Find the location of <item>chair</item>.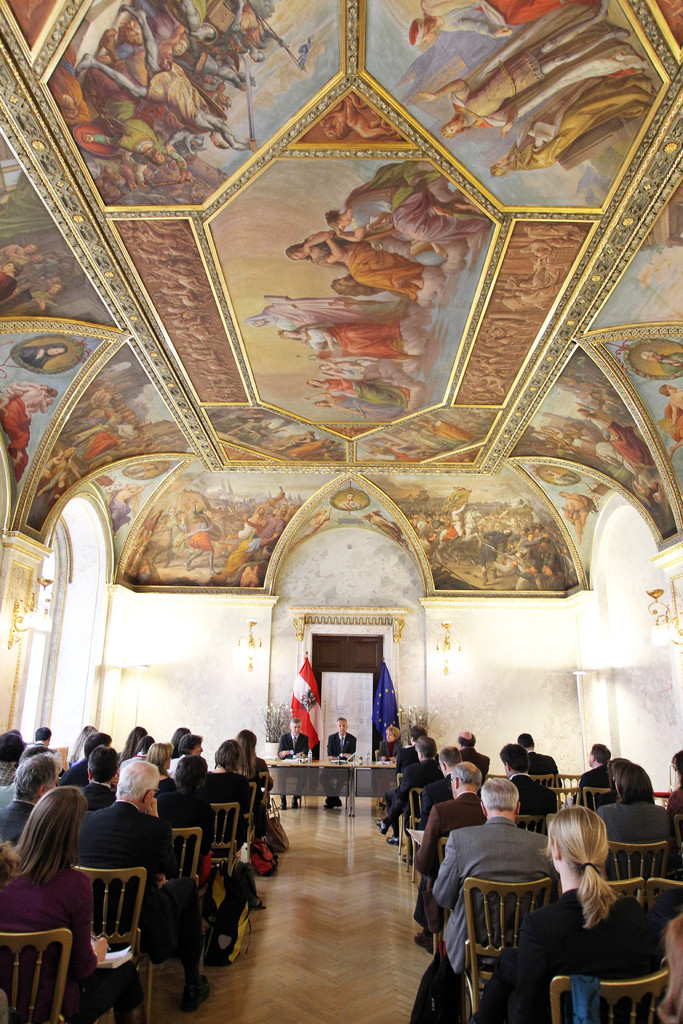
Location: x1=601, y1=876, x2=645, y2=902.
